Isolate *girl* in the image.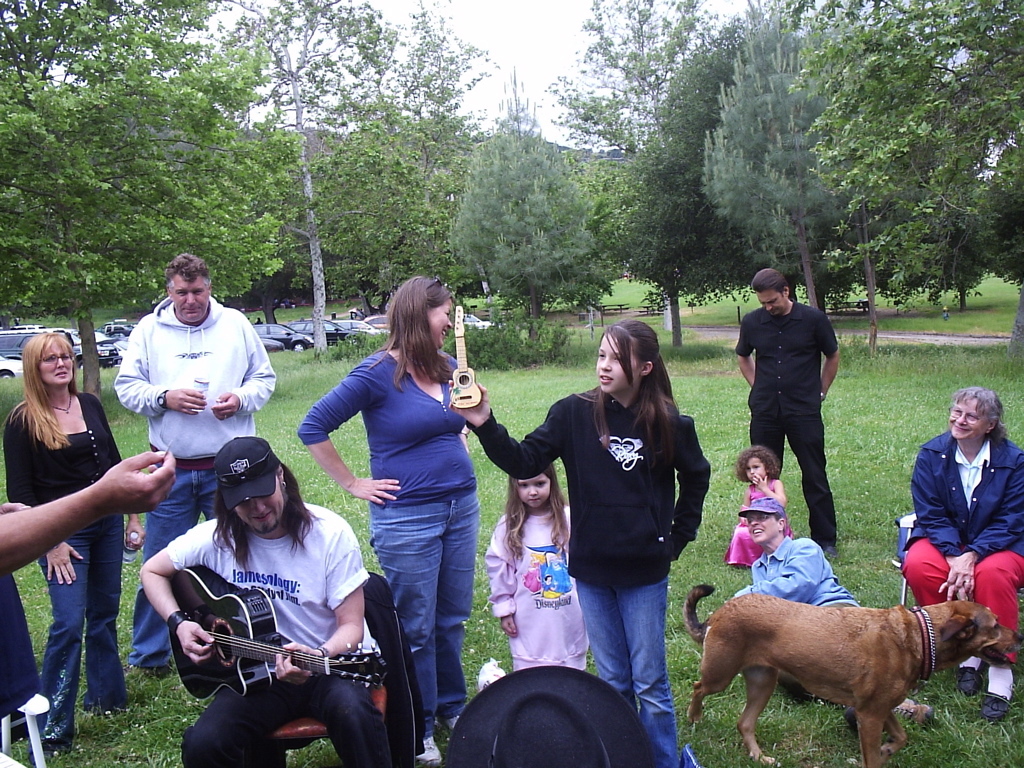
Isolated region: 485, 463, 590, 671.
